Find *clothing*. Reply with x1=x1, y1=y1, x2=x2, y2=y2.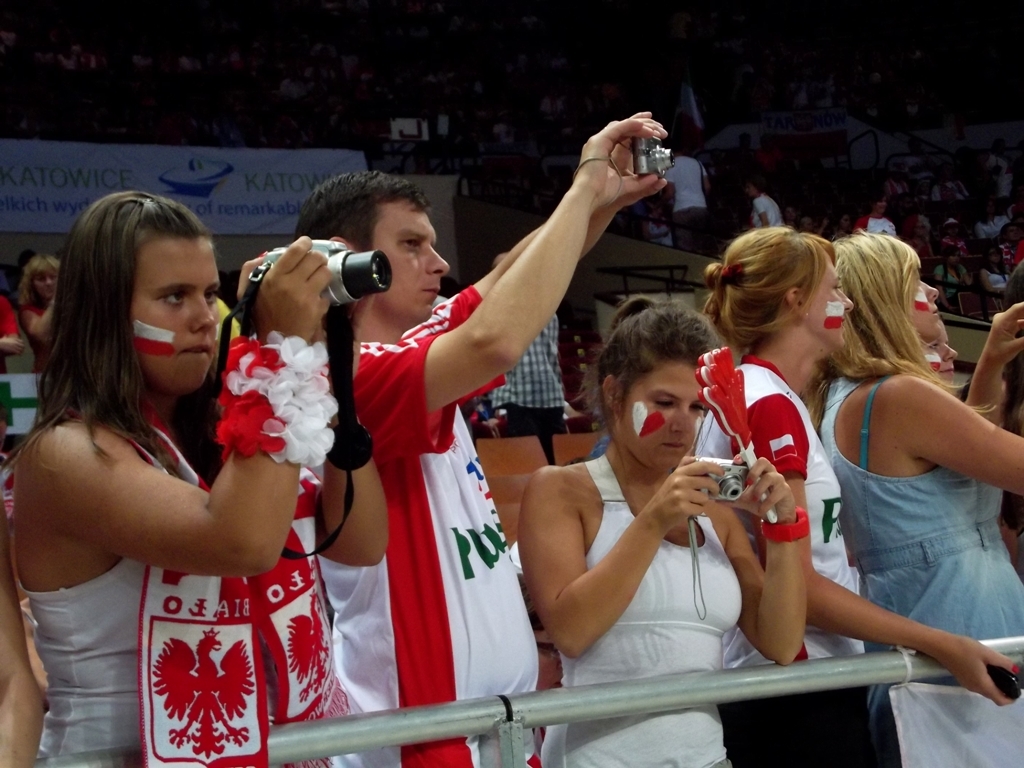
x1=852, y1=214, x2=888, y2=240.
